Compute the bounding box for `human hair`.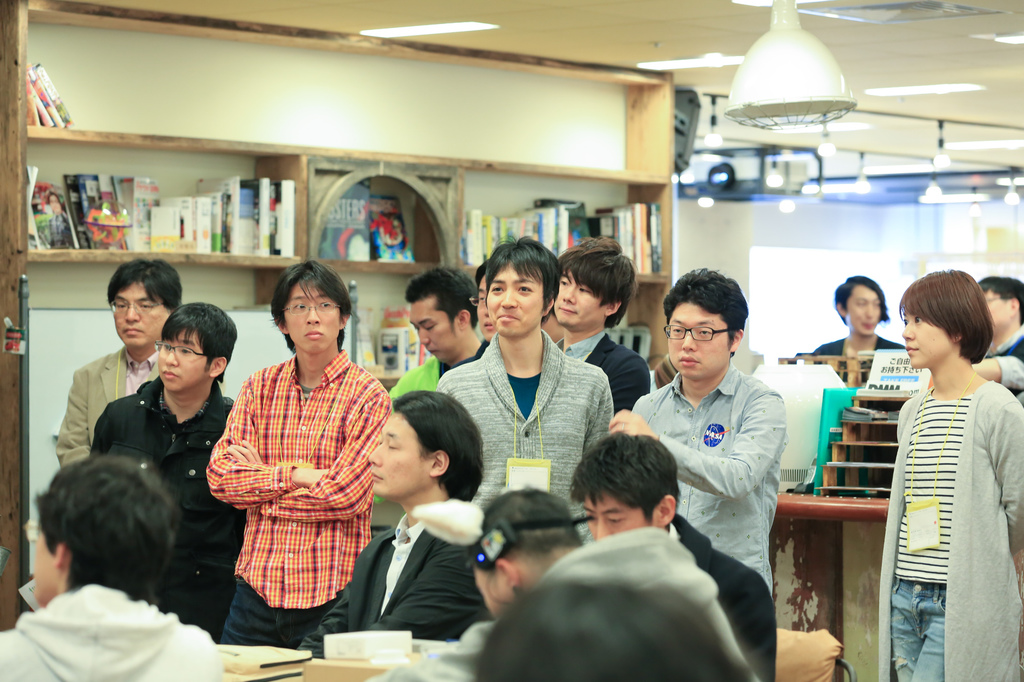
(478,262,491,292).
